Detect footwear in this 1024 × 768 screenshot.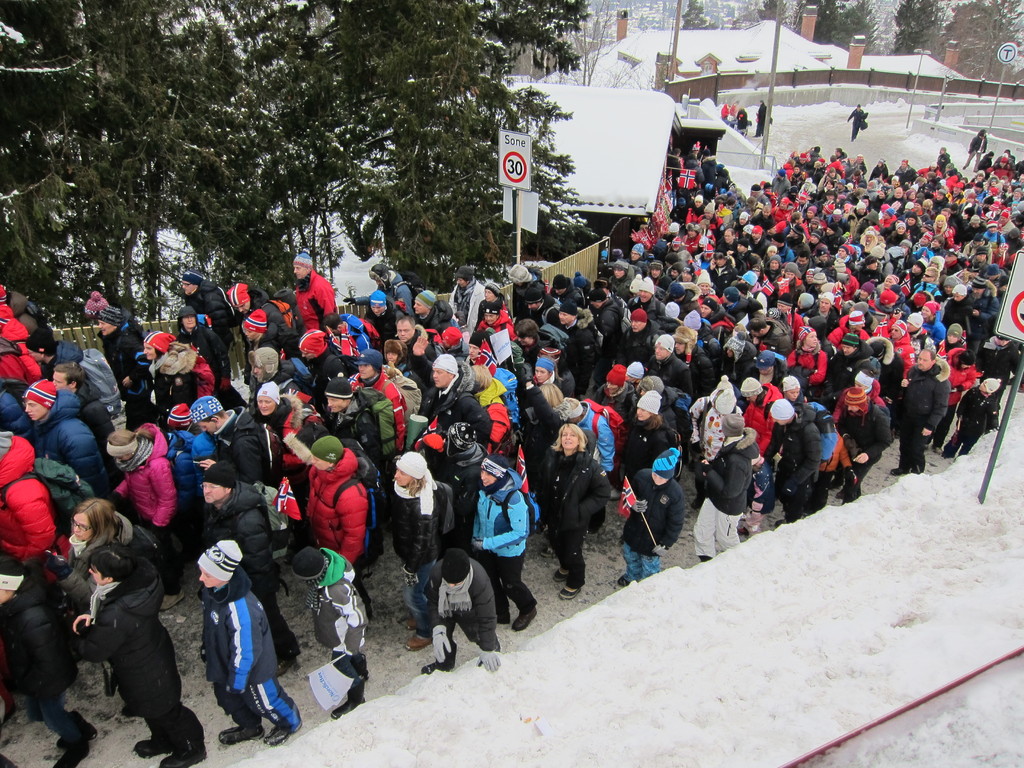
Detection: (134, 736, 172, 758).
